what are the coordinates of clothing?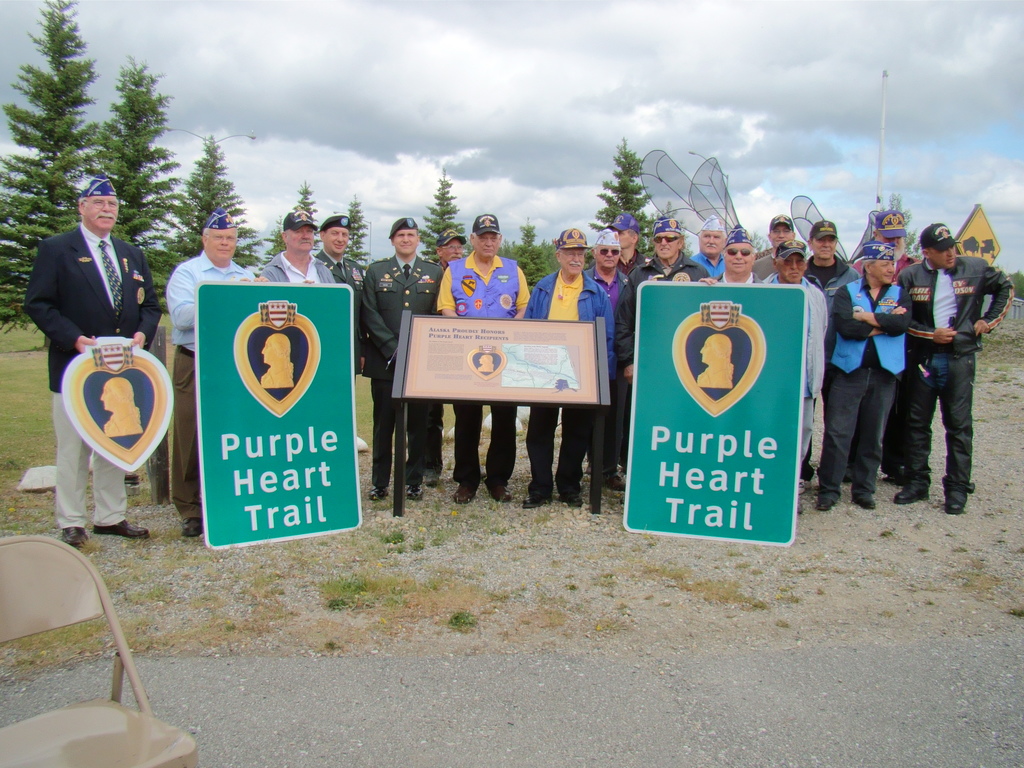
Rect(522, 271, 614, 484).
